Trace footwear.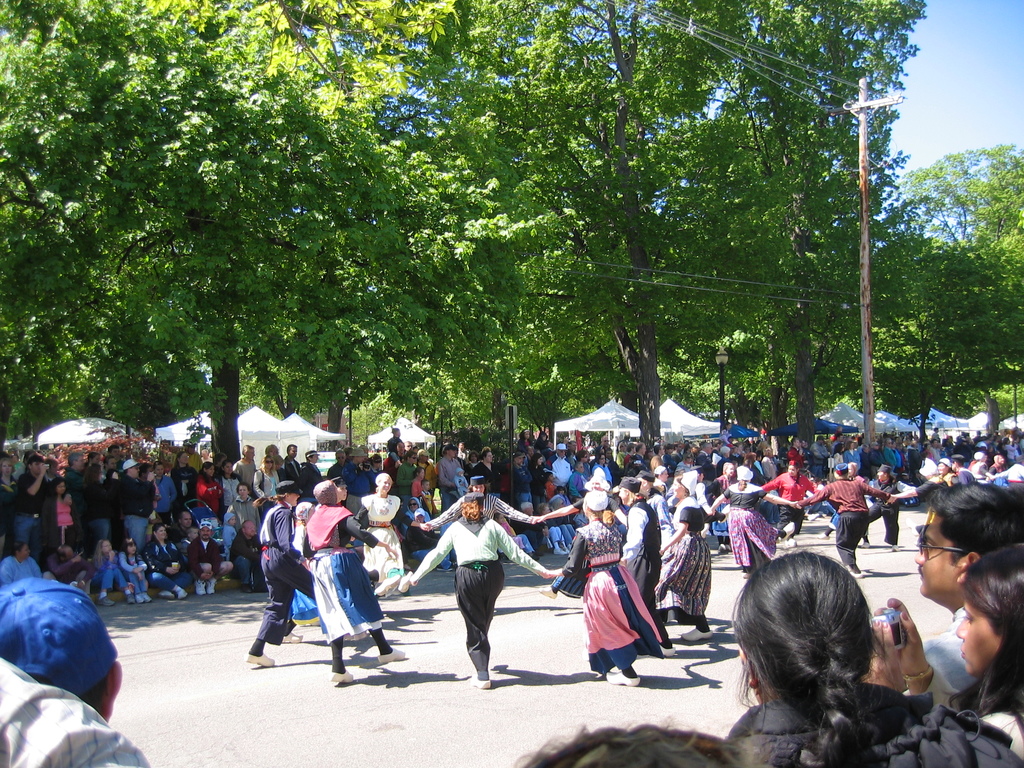
Traced to bbox=(133, 595, 142, 605).
